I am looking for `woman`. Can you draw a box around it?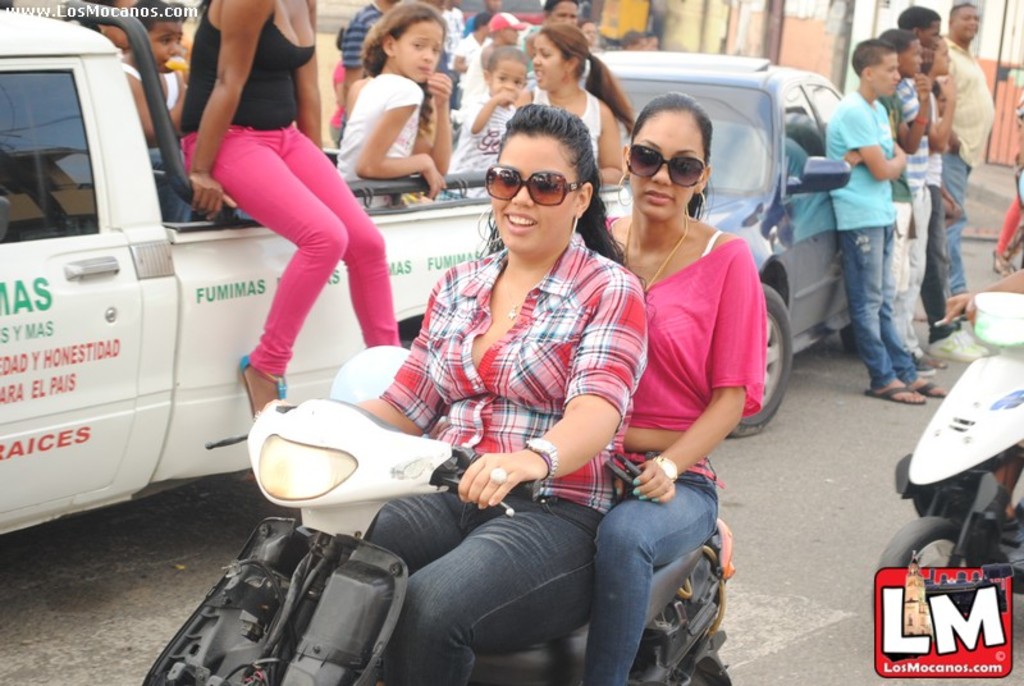
Sure, the bounding box is <region>598, 88, 768, 685</region>.
